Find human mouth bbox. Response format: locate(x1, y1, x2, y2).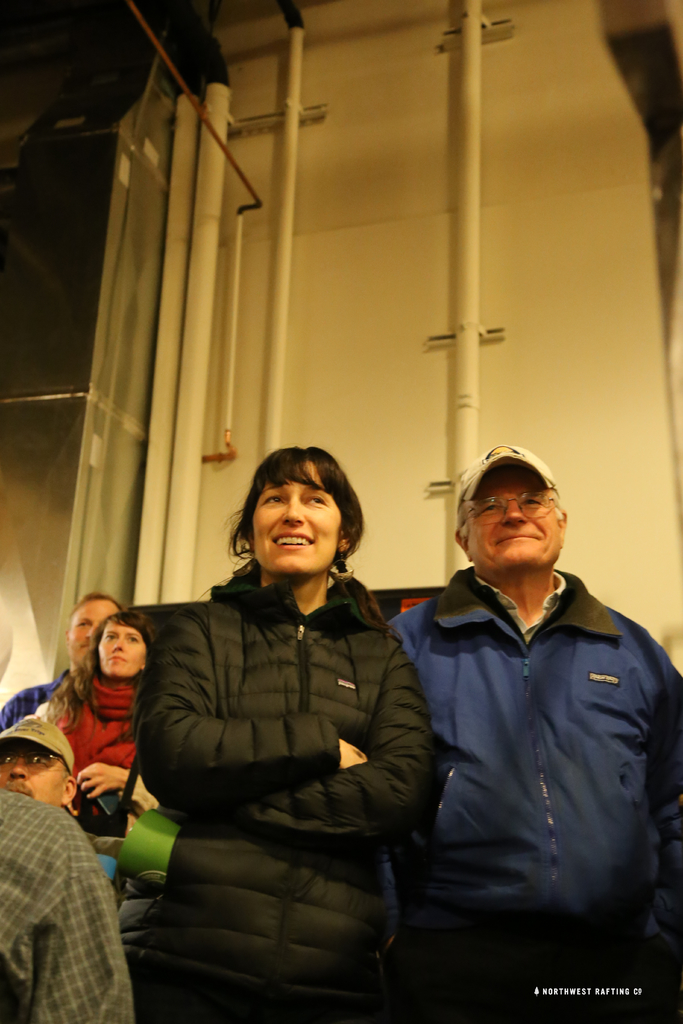
locate(504, 531, 541, 545).
